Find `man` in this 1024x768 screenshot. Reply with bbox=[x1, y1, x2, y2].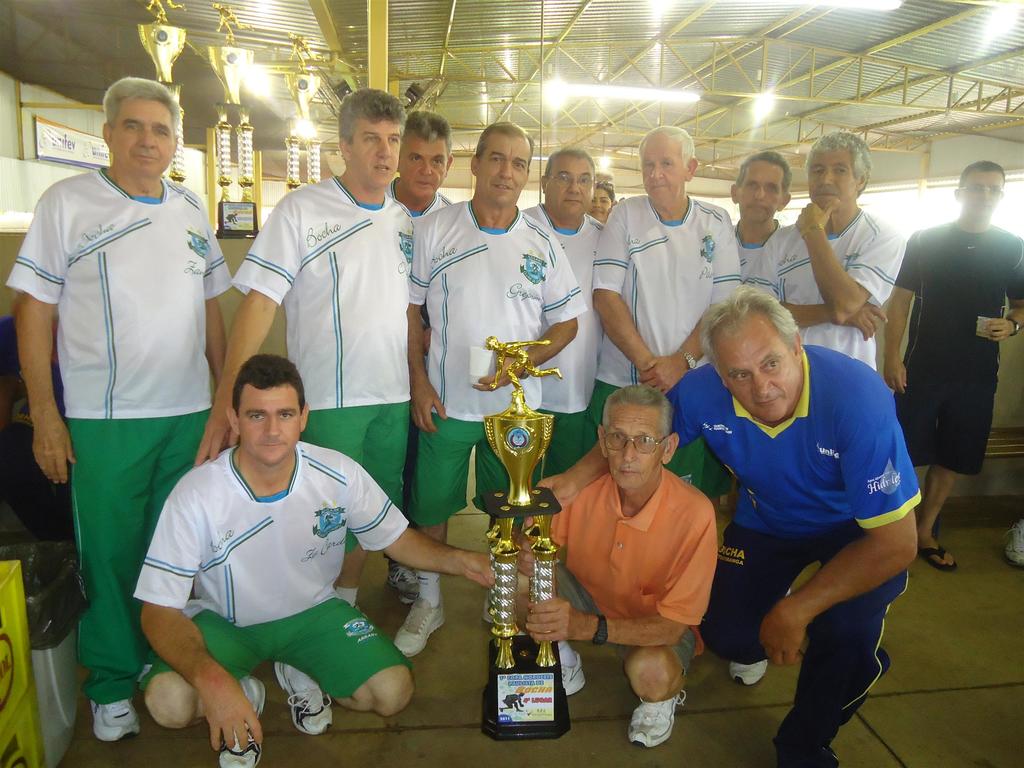
bbox=[521, 386, 749, 764].
